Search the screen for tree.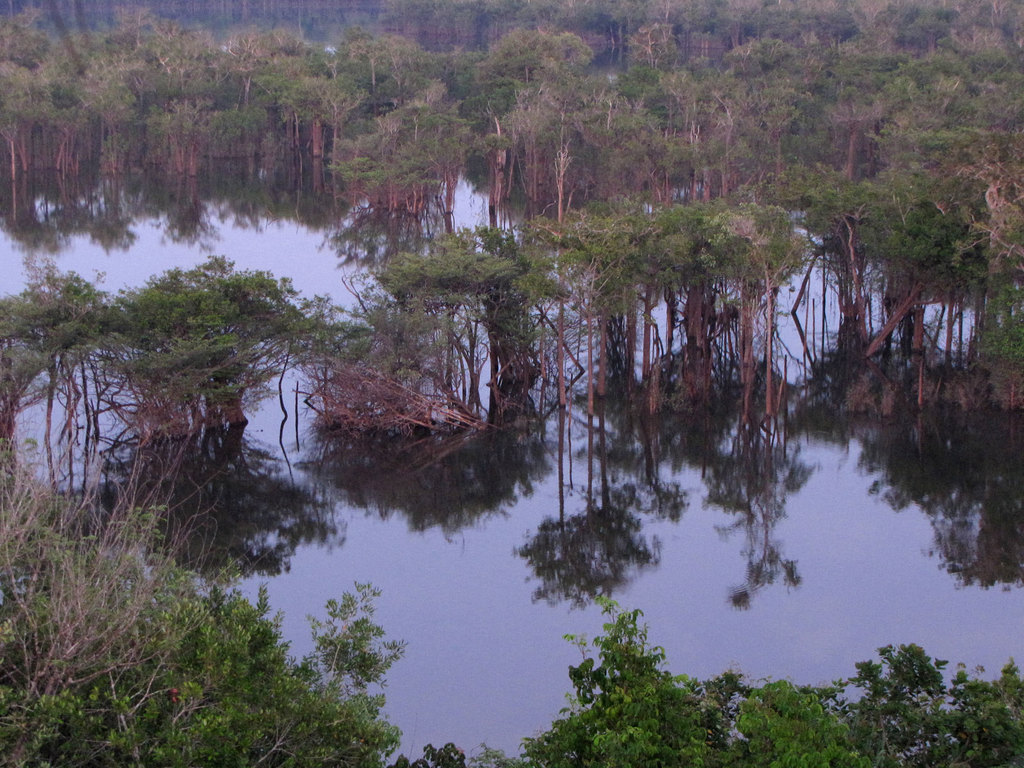
Found at detection(239, 44, 291, 178).
